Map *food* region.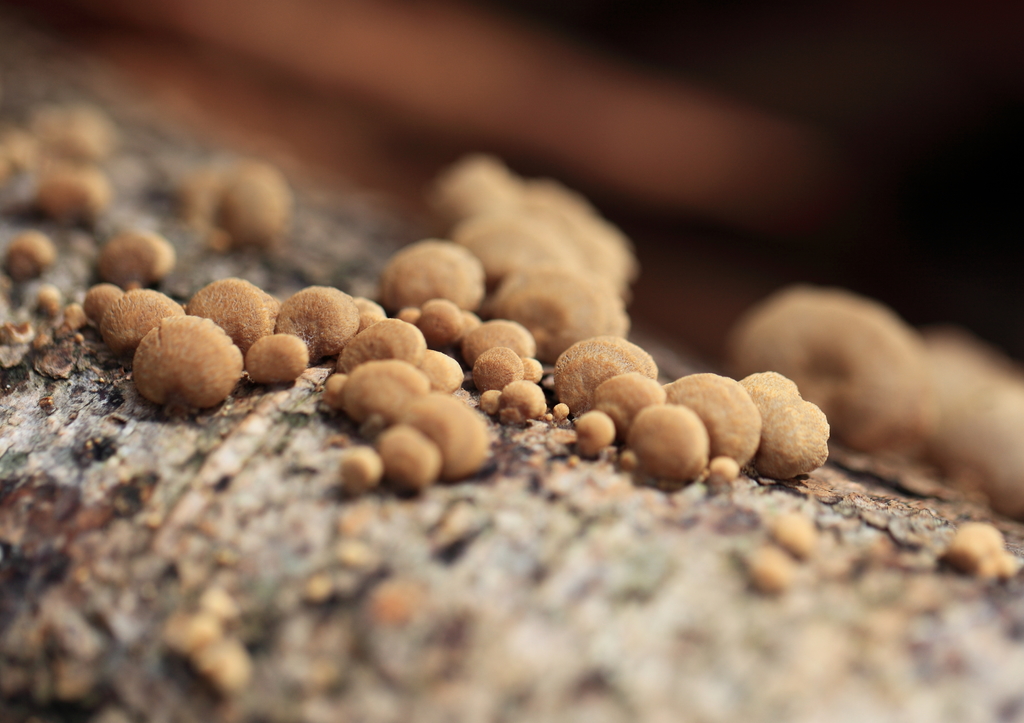
Mapped to {"x1": 743, "y1": 374, "x2": 818, "y2": 481}.
